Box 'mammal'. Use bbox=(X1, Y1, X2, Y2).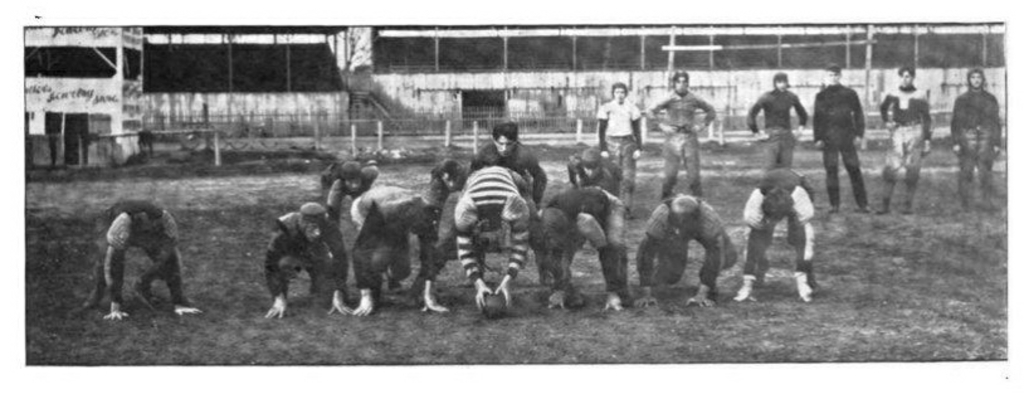
bbox=(746, 70, 808, 170).
